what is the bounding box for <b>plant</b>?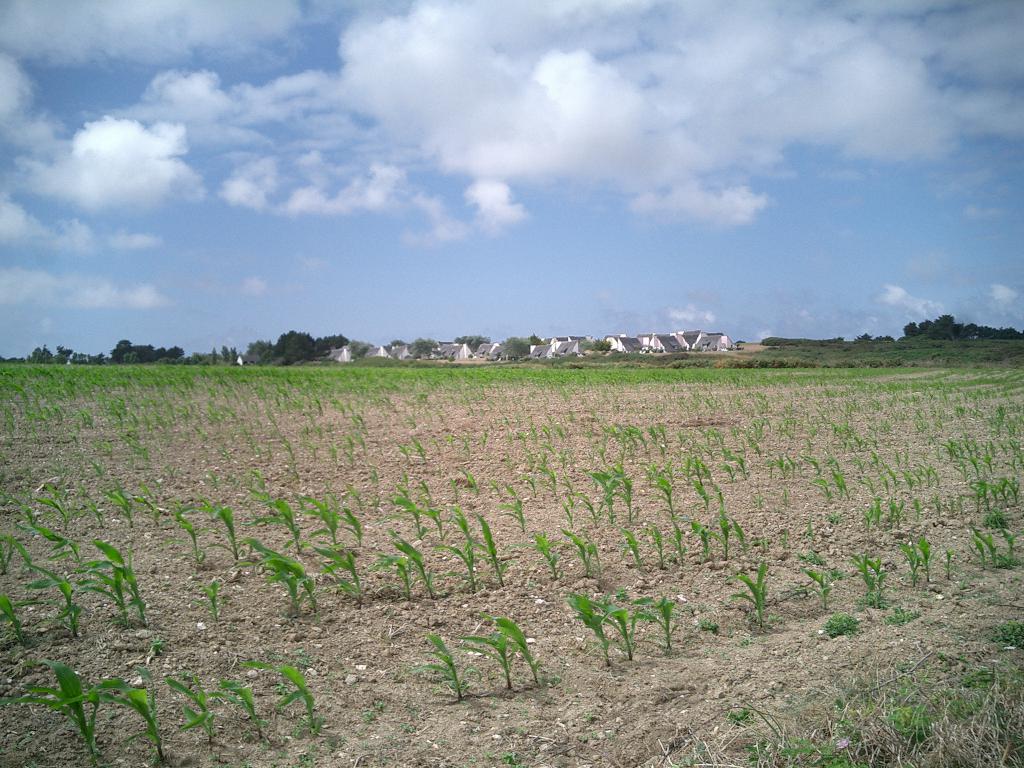
locate(71, 490, 106, 534).
